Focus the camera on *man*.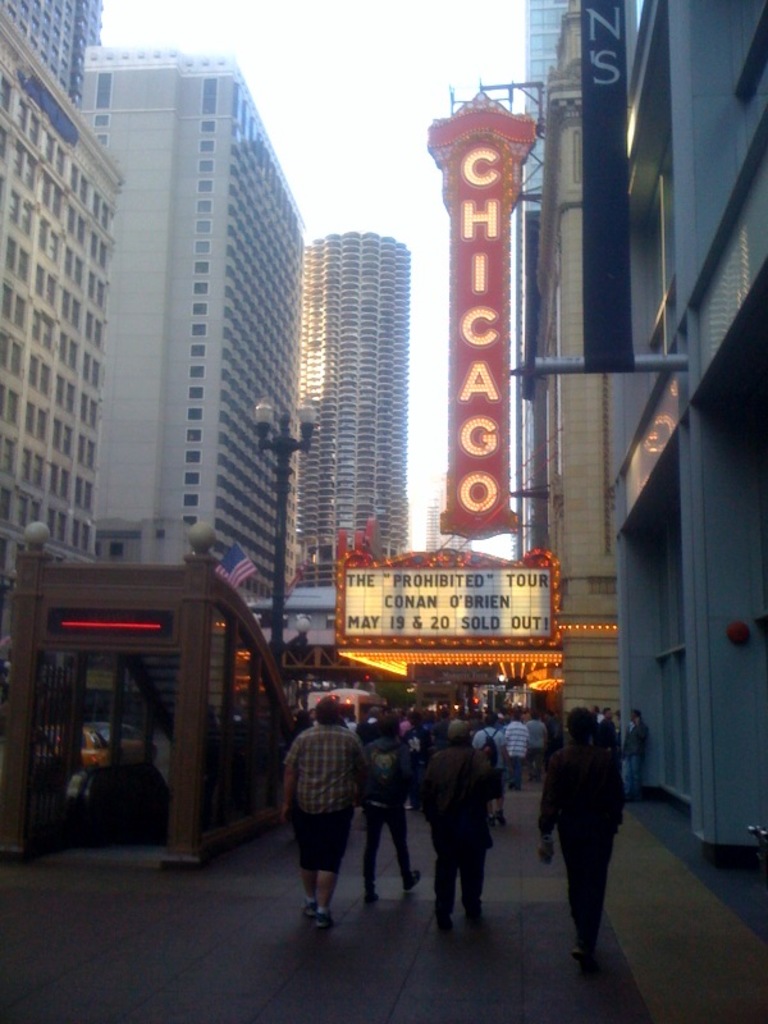
Focus region: [left=362, top=712, right=416, bottom=893].
